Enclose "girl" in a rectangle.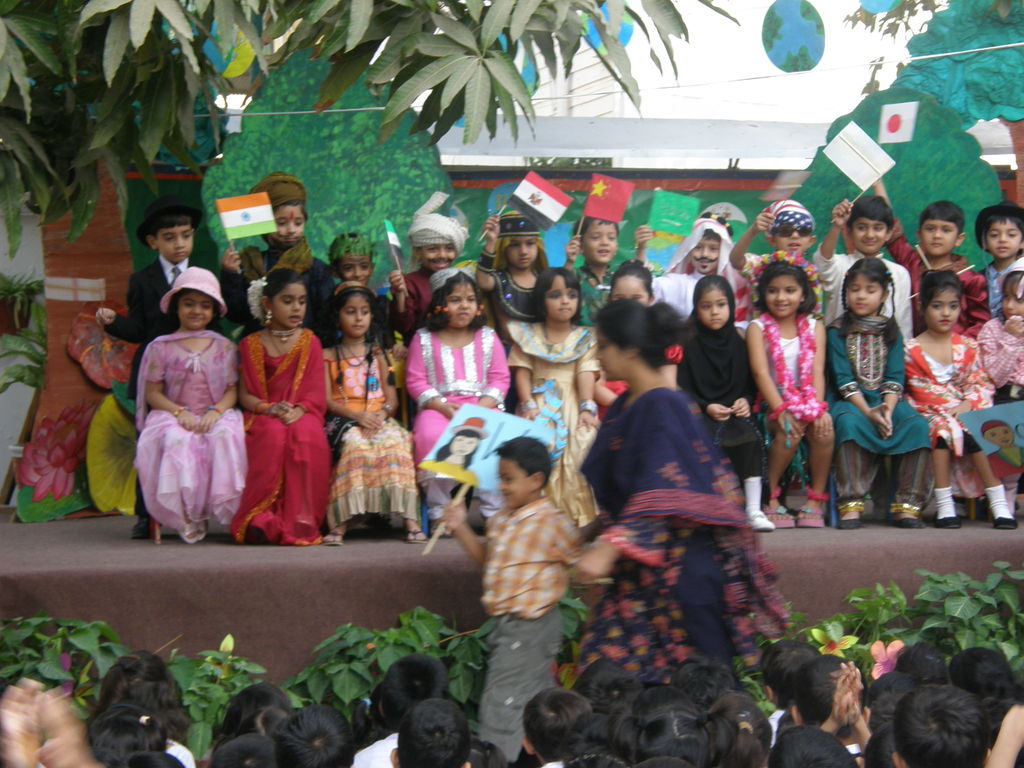
(903, 262, 1018, 536).
